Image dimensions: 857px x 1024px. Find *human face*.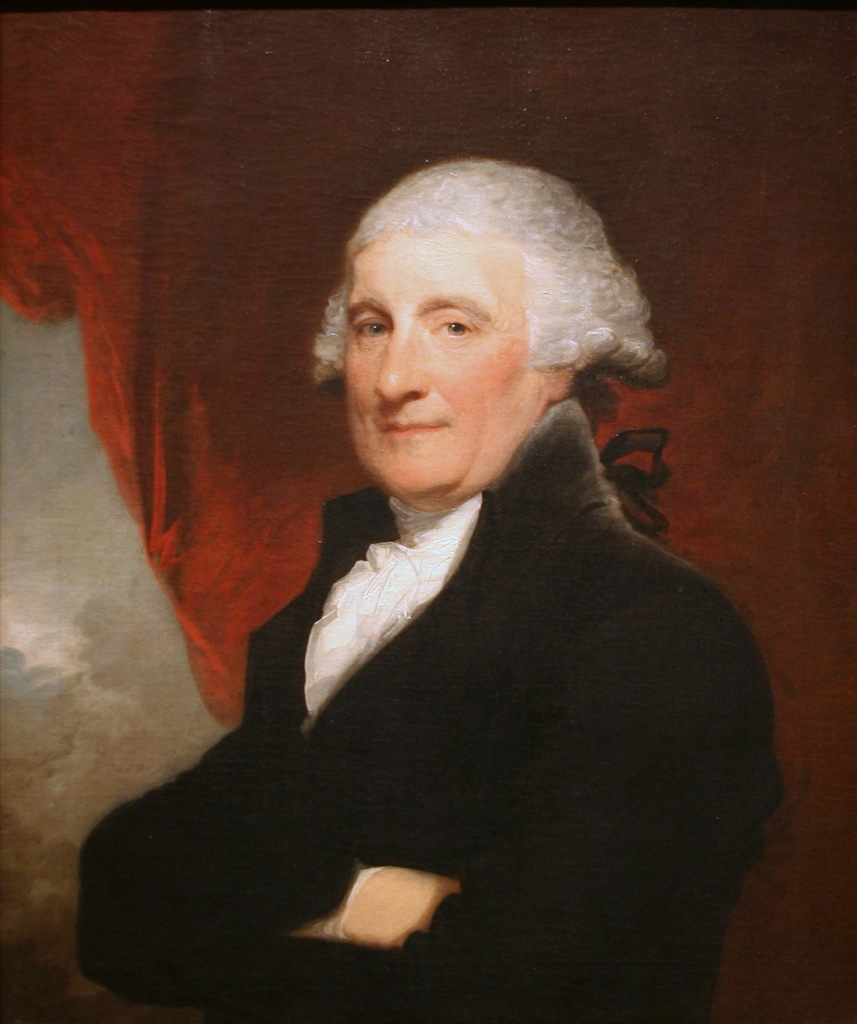
(left=344, top=237, right=553, bottom=510).
